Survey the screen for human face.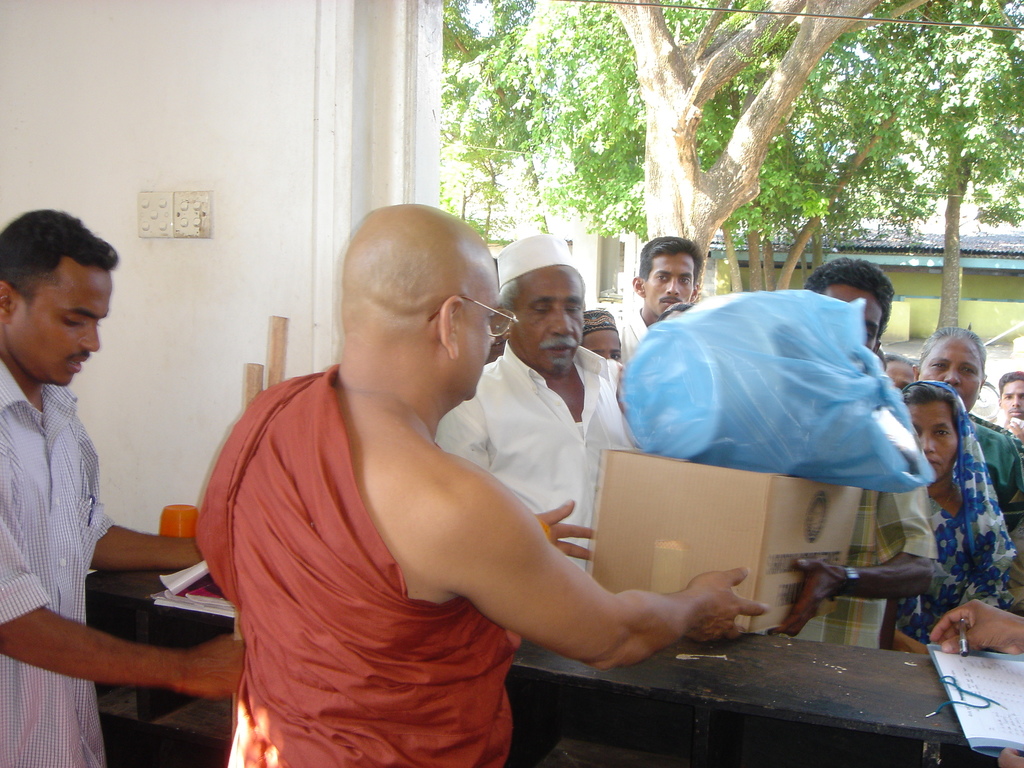
Survey found: BBox(582, 331, 619, 358).
